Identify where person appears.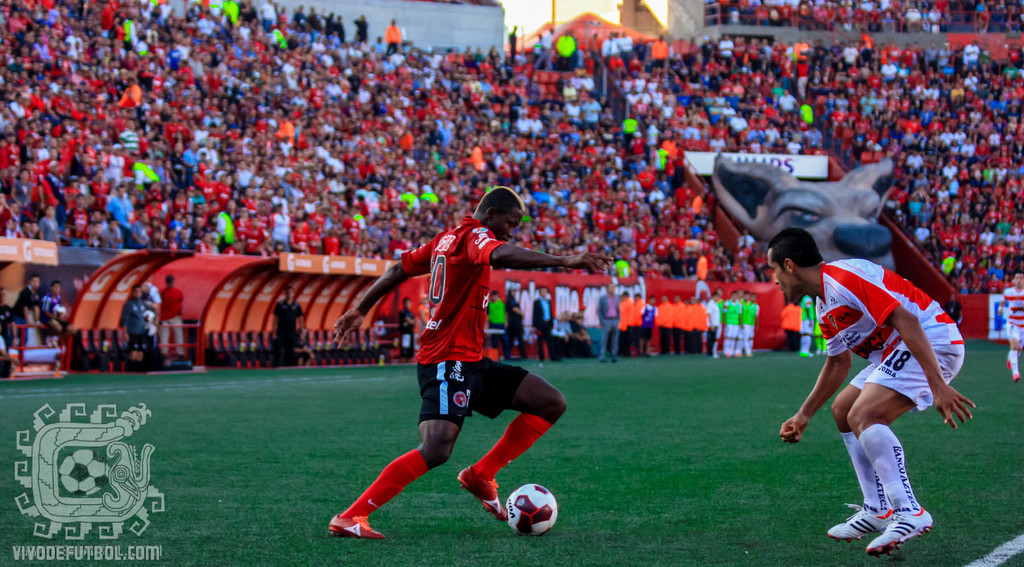
Appears at 272:290:311:355.
